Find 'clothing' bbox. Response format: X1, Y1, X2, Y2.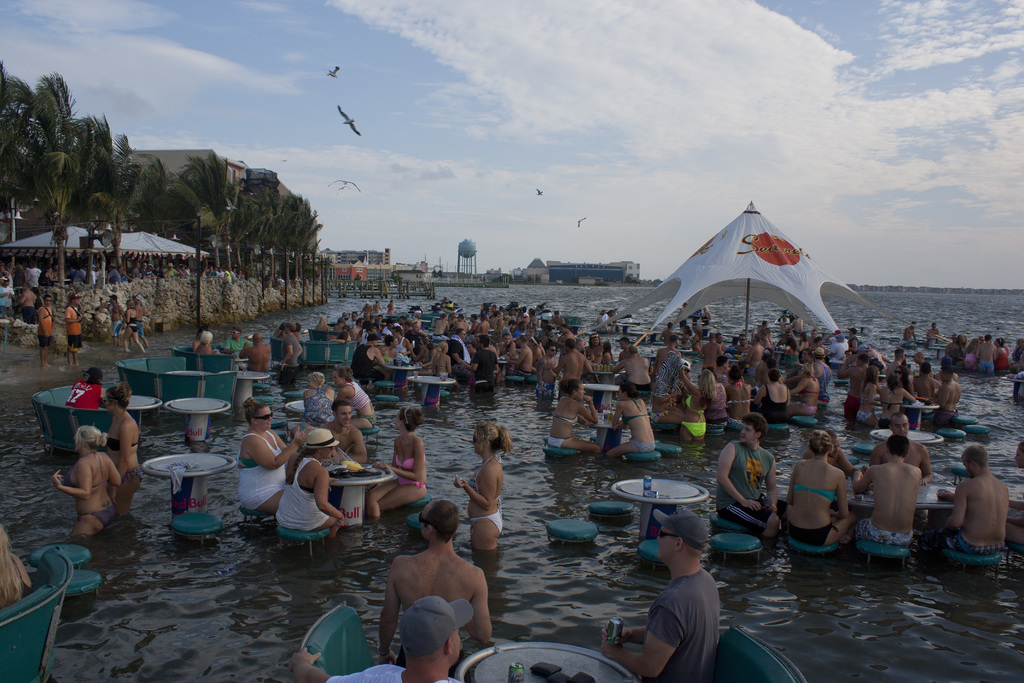
791, 401, 820, 415.
